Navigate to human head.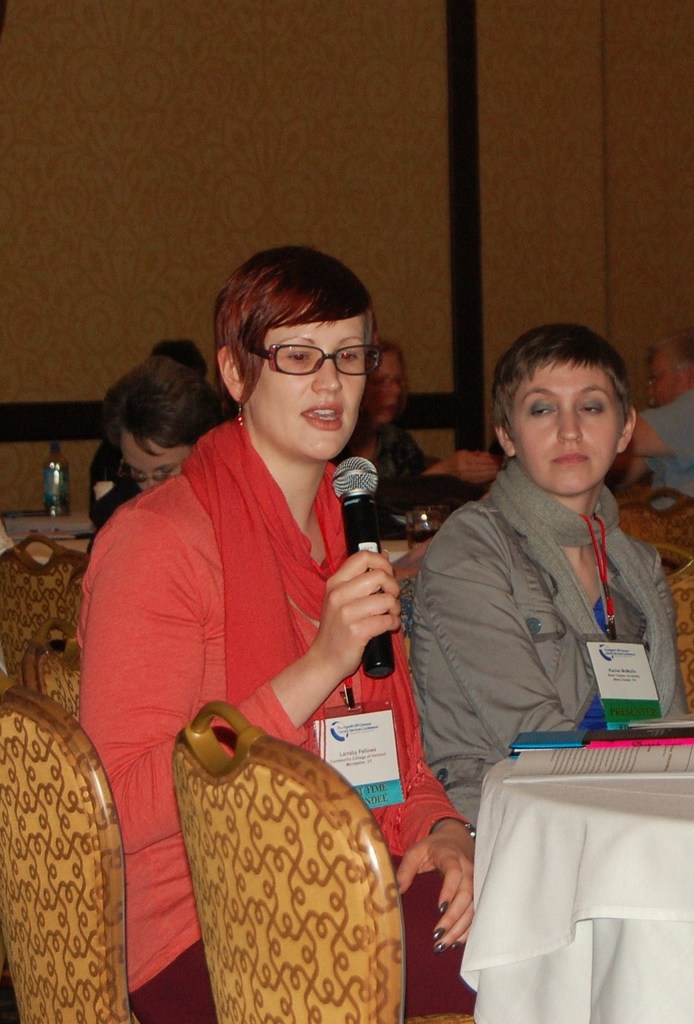
Navigation target: 491,323,640,483.
